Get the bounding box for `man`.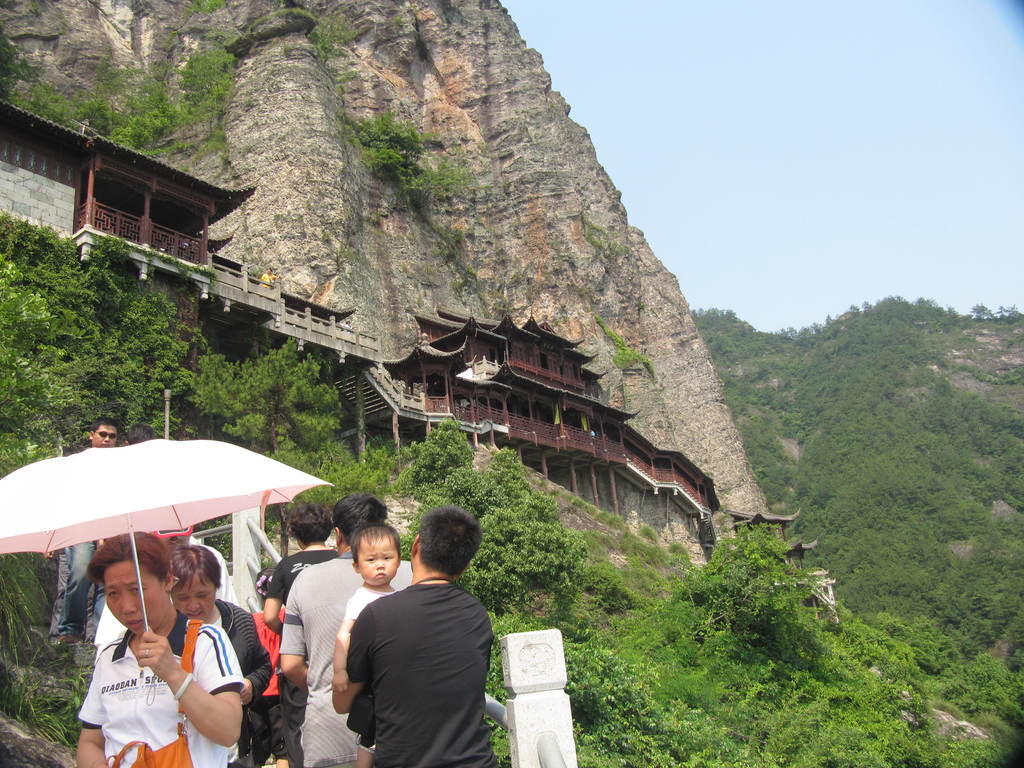
locate(344, 506, 502, 767).
